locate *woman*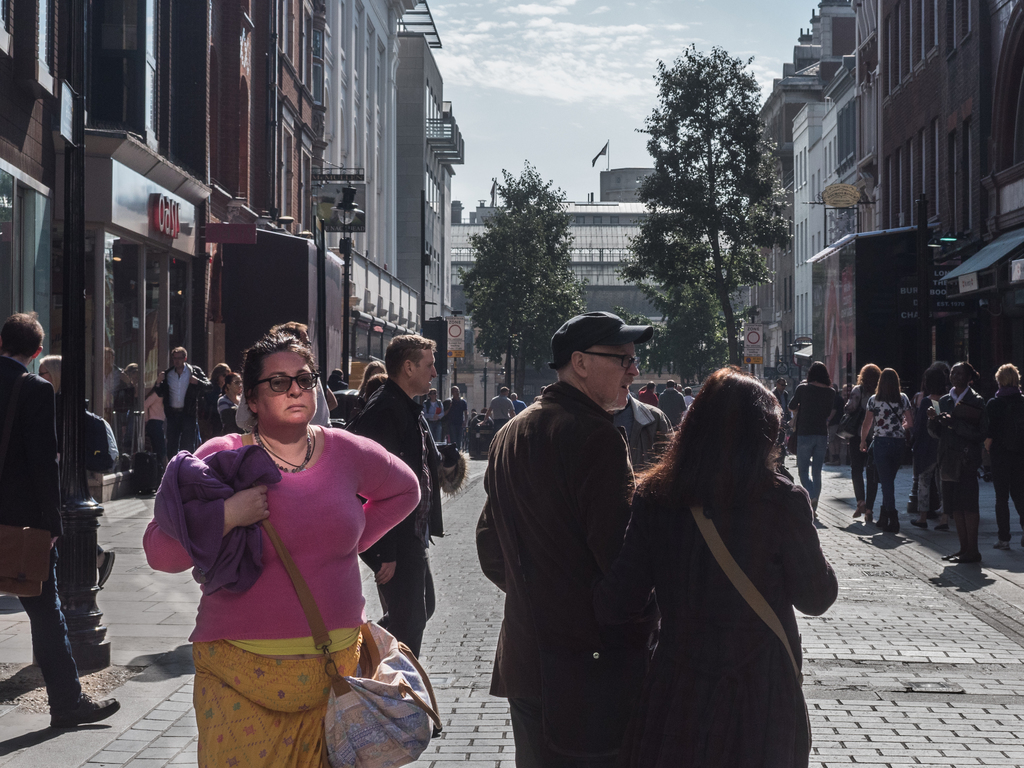
bbox=[984, 358, 1023, 557]
